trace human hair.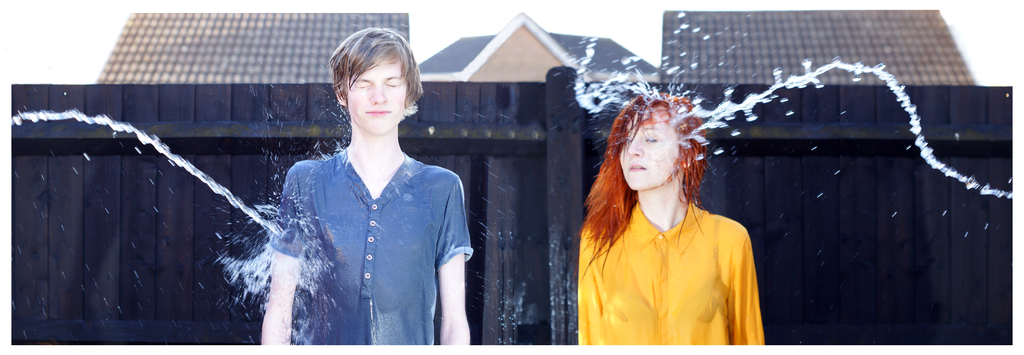
Traced to (x1=327, y1=26, x2=424, y2=126).
